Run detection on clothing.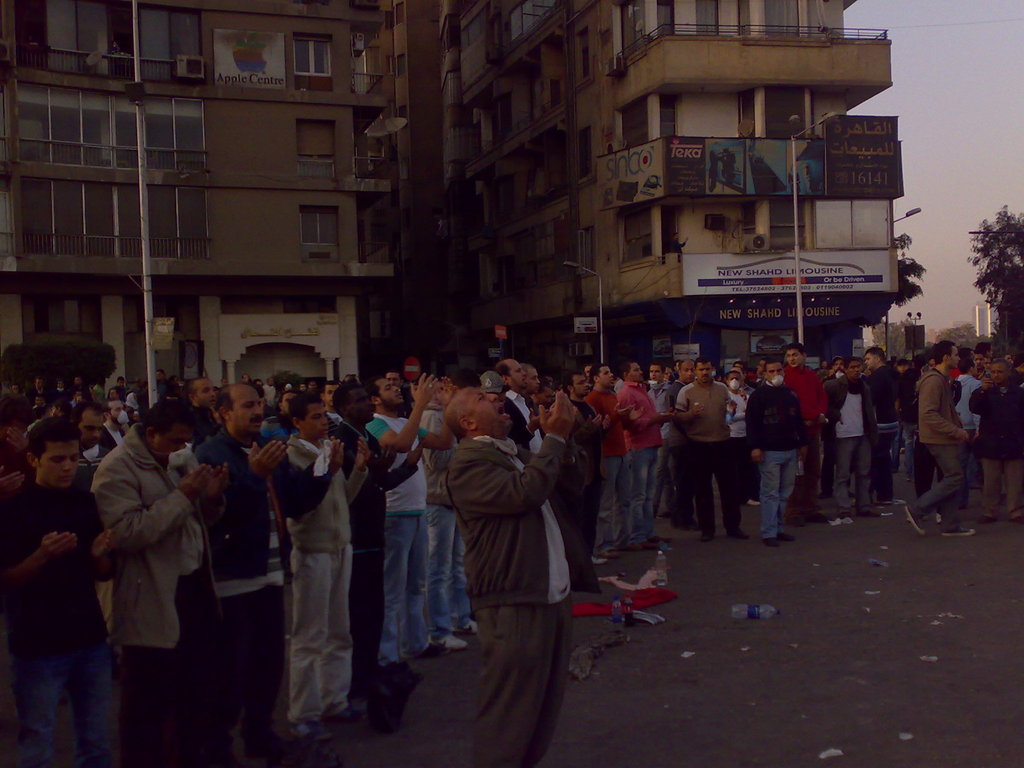
Result: (570,391,604,513).
